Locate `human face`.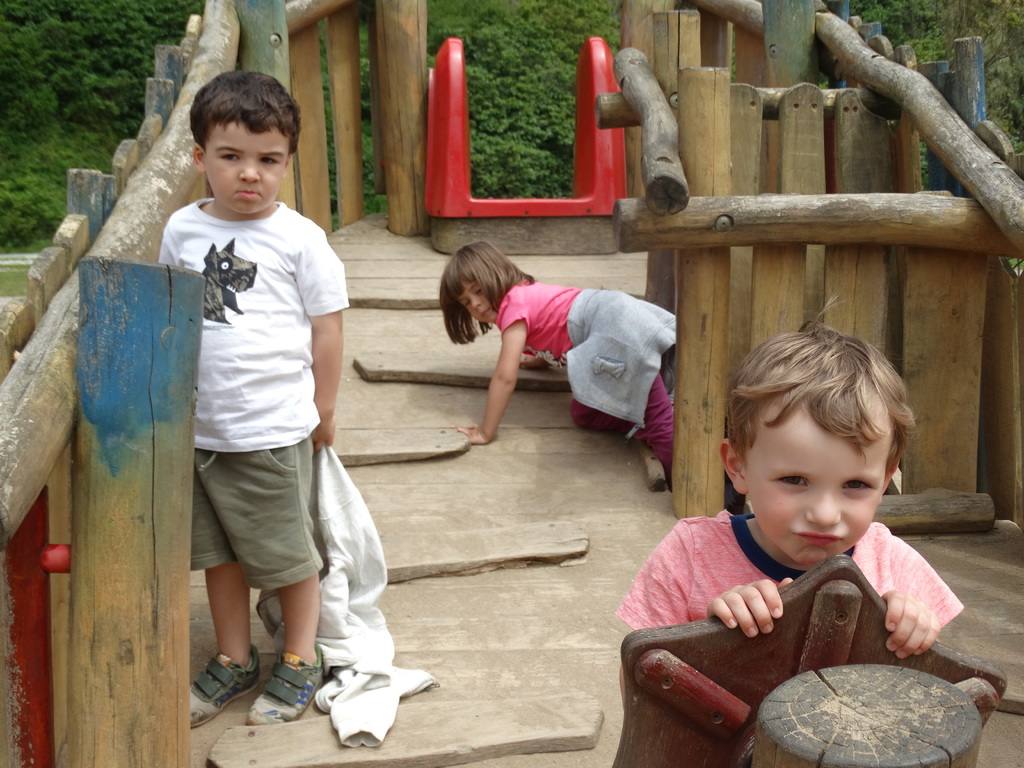
Bounding box: (743,405,891,564).
